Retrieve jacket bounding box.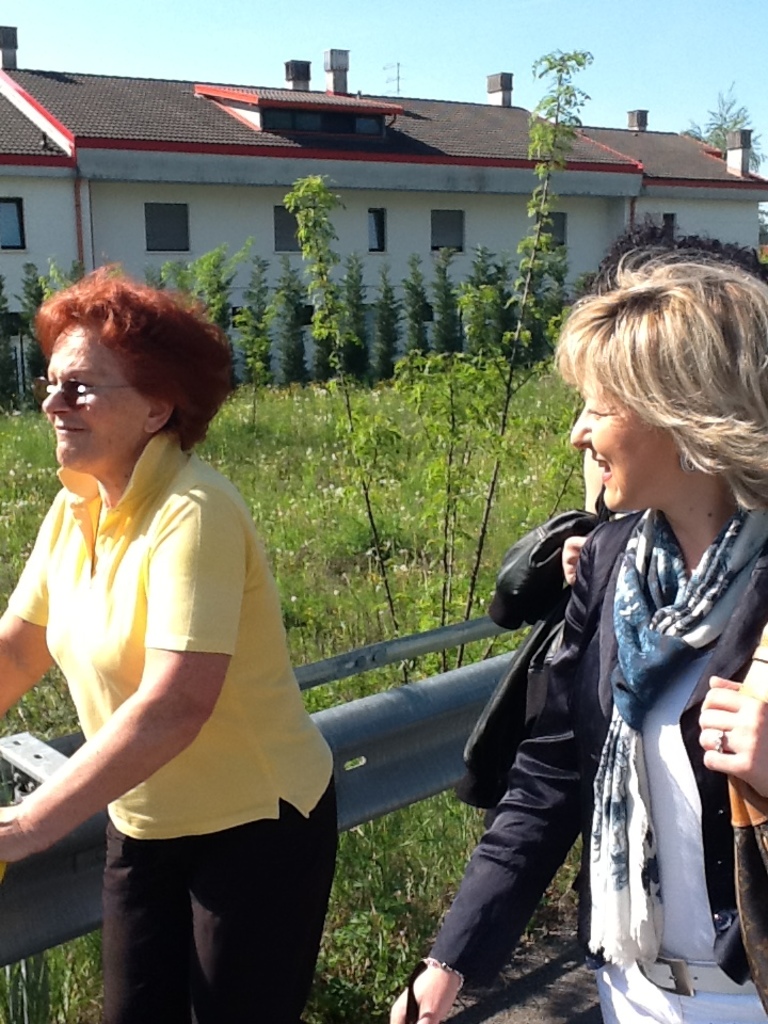
Bounding box: 429 471 767 989.
